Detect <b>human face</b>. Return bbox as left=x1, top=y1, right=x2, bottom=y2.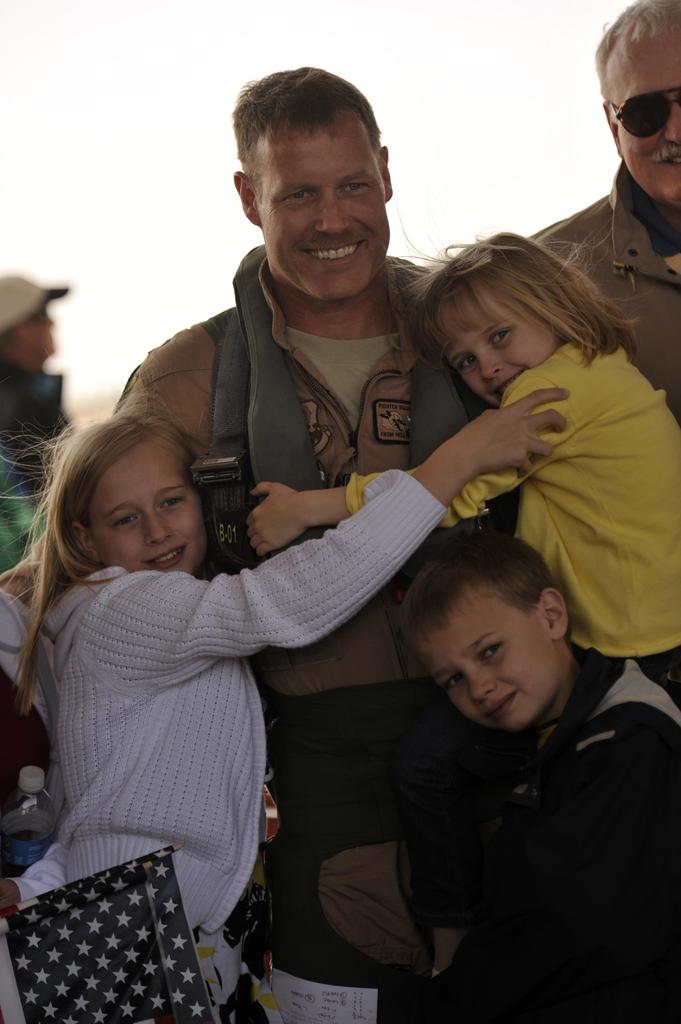
left=420, top=584, right=560, bottom=727.
